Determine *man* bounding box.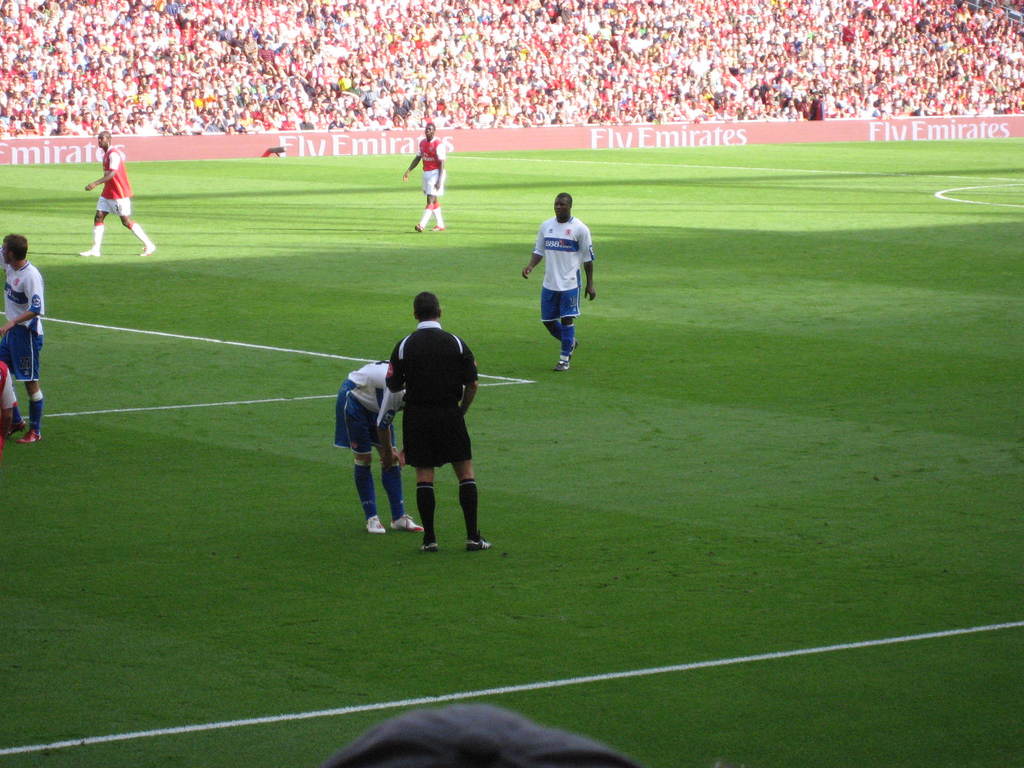
Determined: locate(328, 353, 428, 534).
